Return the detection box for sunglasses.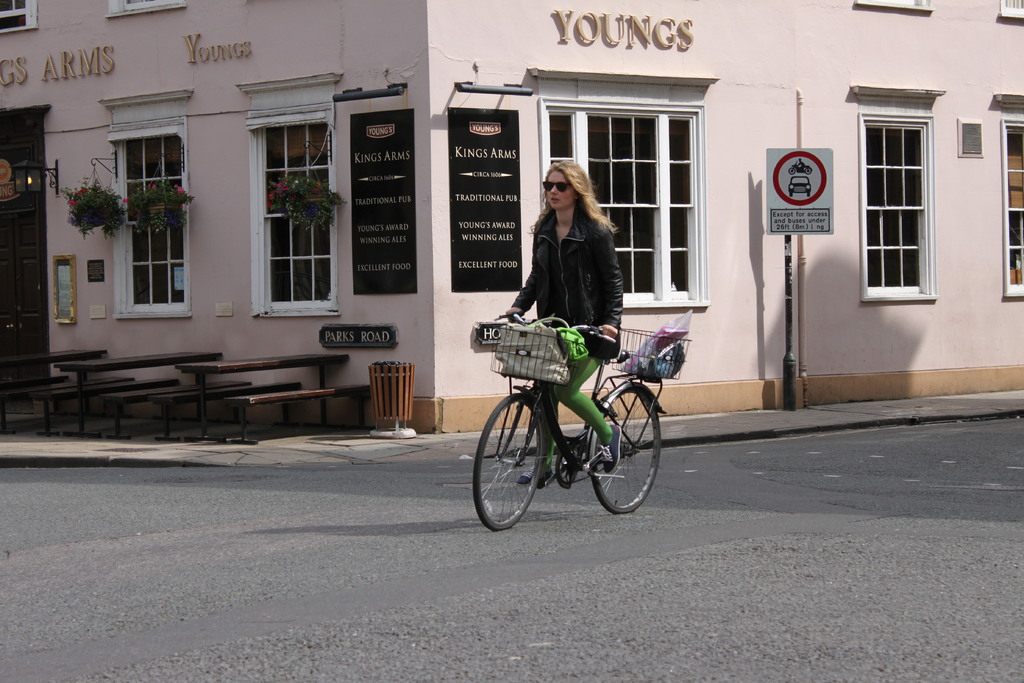
Rect(541, 181, 573, 192).
